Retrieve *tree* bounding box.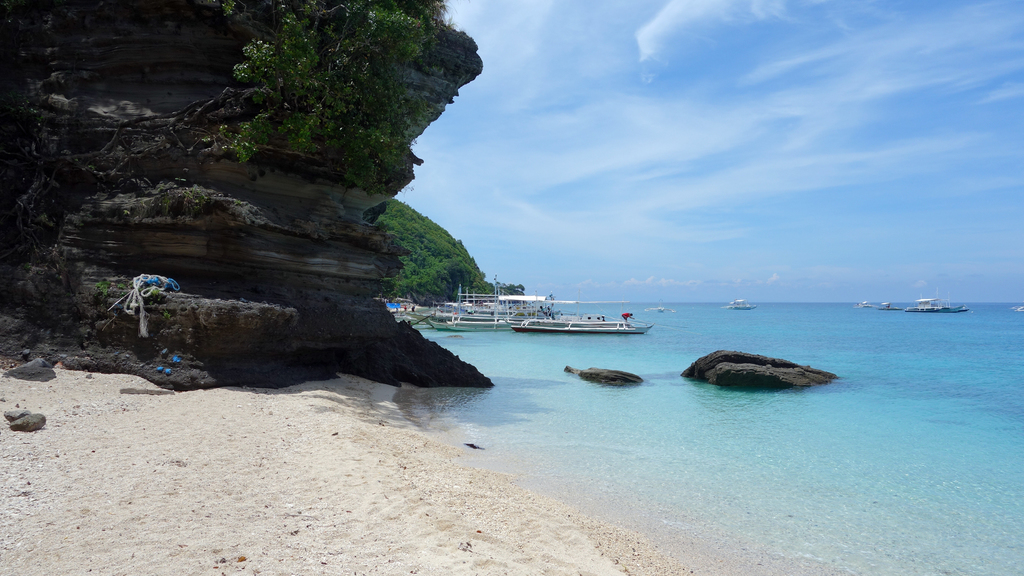
Bounding box: 496,284,528,301.
